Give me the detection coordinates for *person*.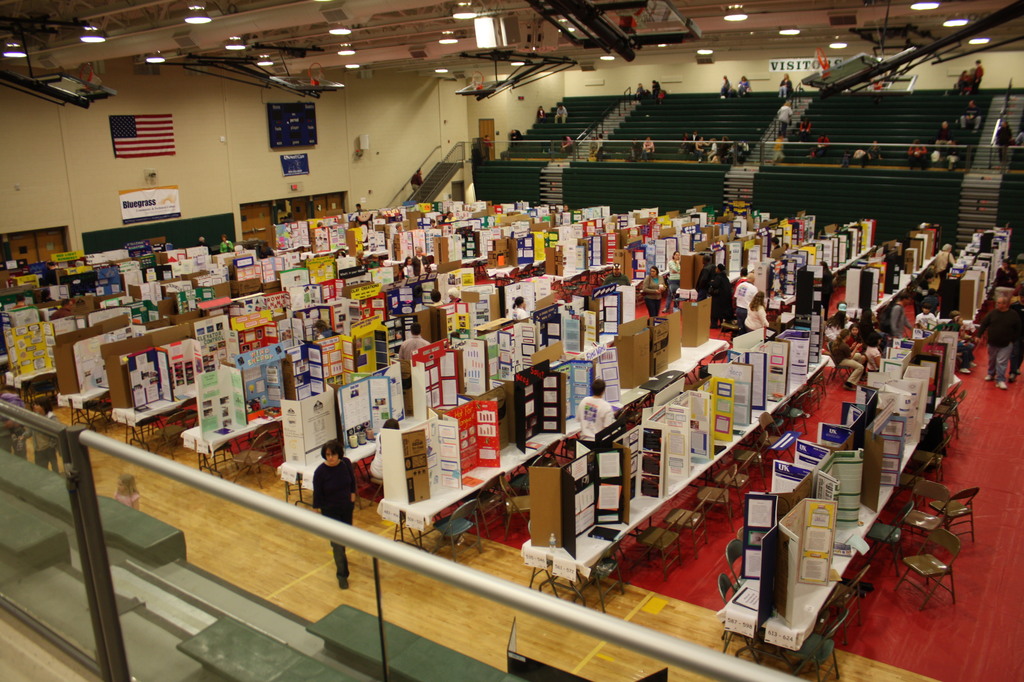
rect(823, 304, 845, 344).
